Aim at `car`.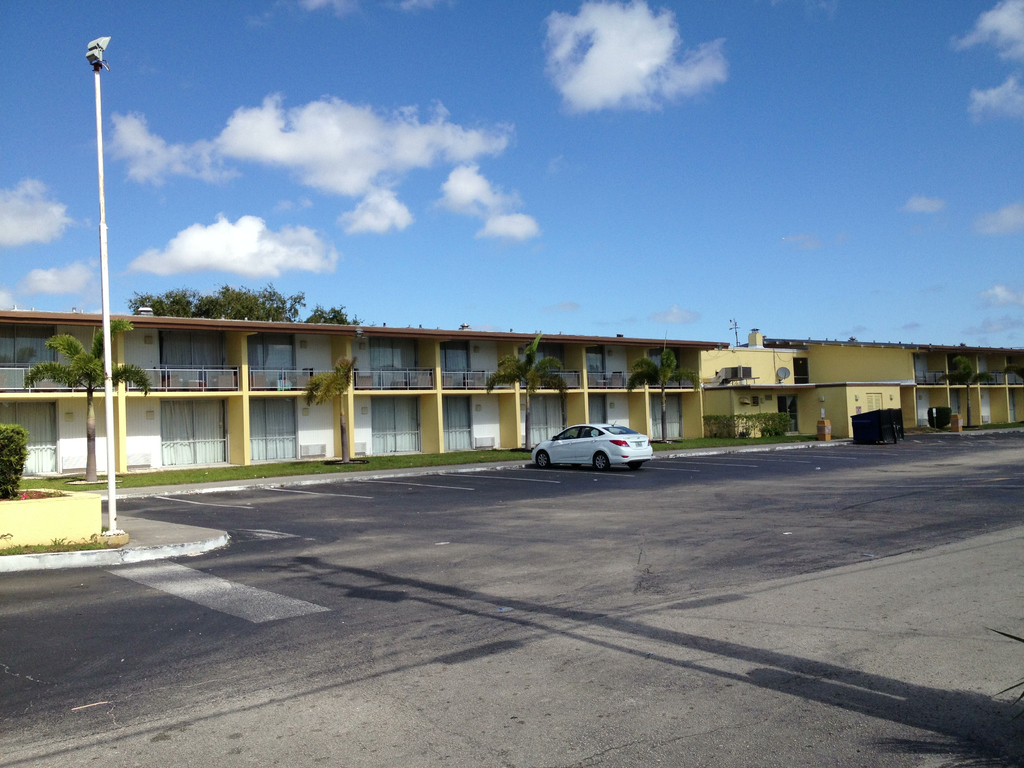
Aimed at l=530, t=418, r=653, b=471.
